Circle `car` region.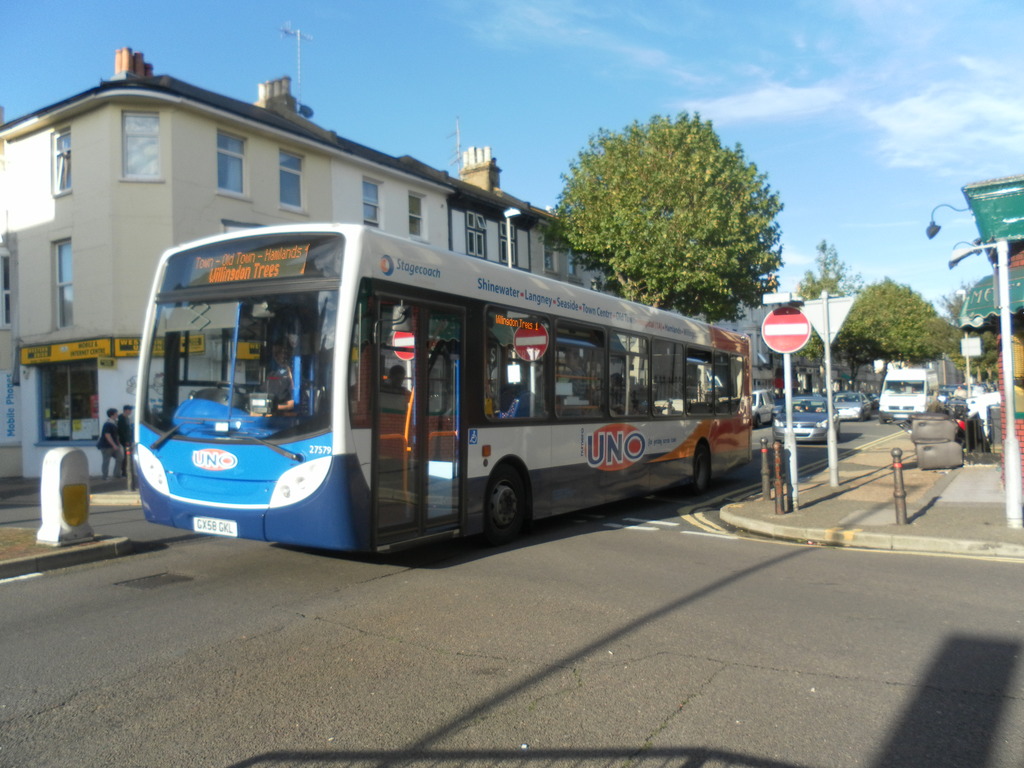
Region: region(772, 396, 838, 440).
